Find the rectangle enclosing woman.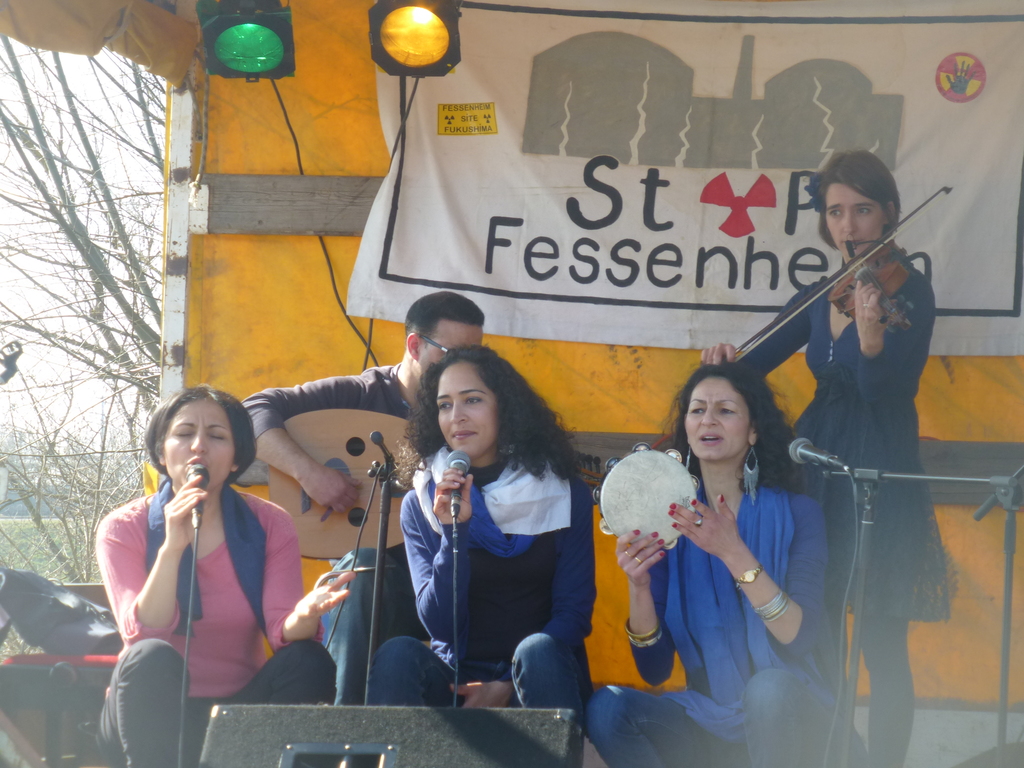
pyautogui.locateOnScreen(94, 383, 352, 767).
